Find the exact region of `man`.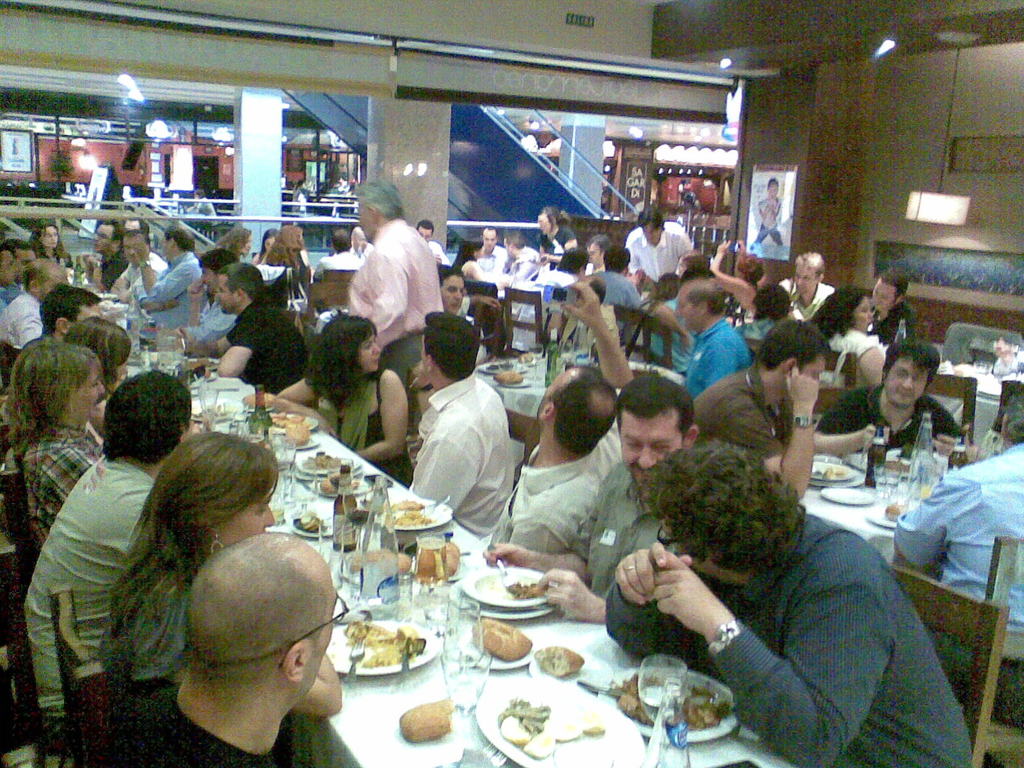
Exact region: (left=188, top=262, right=311, bottom=394).
